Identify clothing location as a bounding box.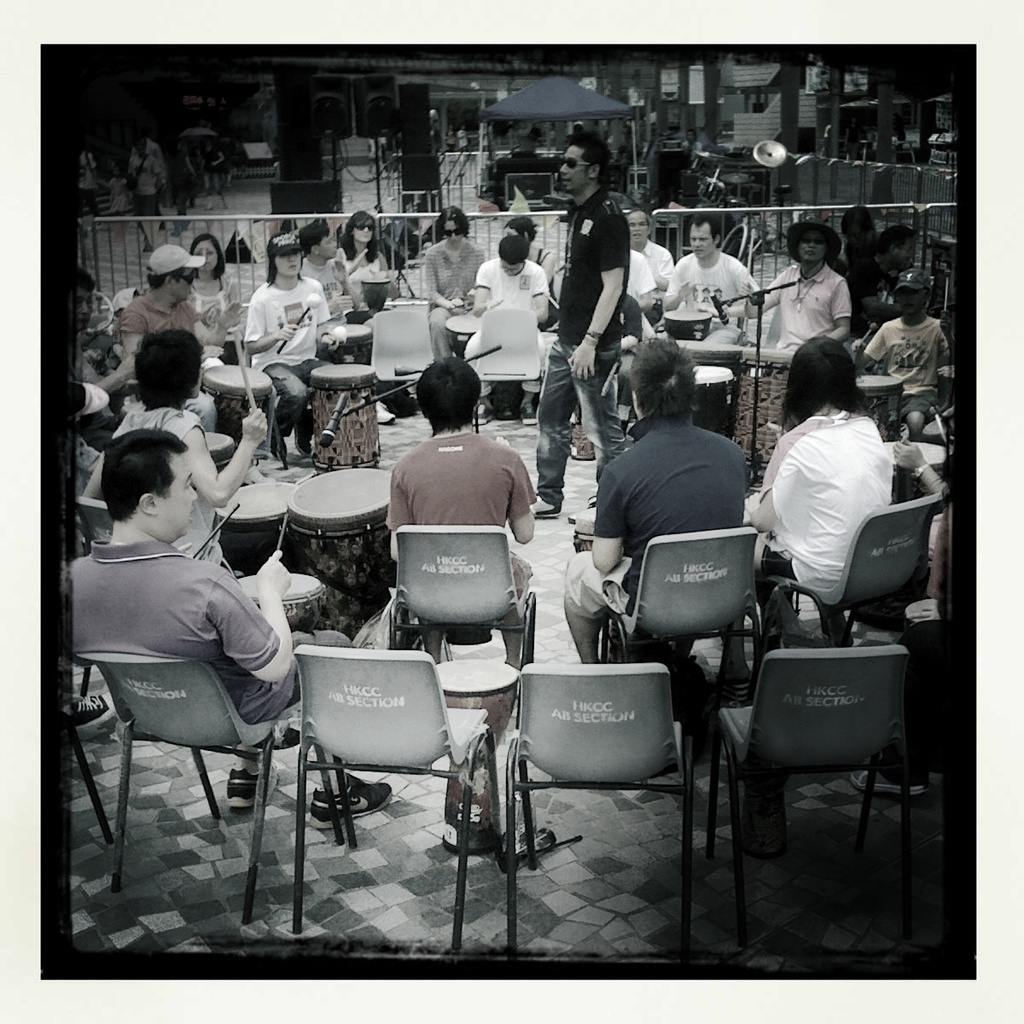
bbox(543, 186, 638, 492).
